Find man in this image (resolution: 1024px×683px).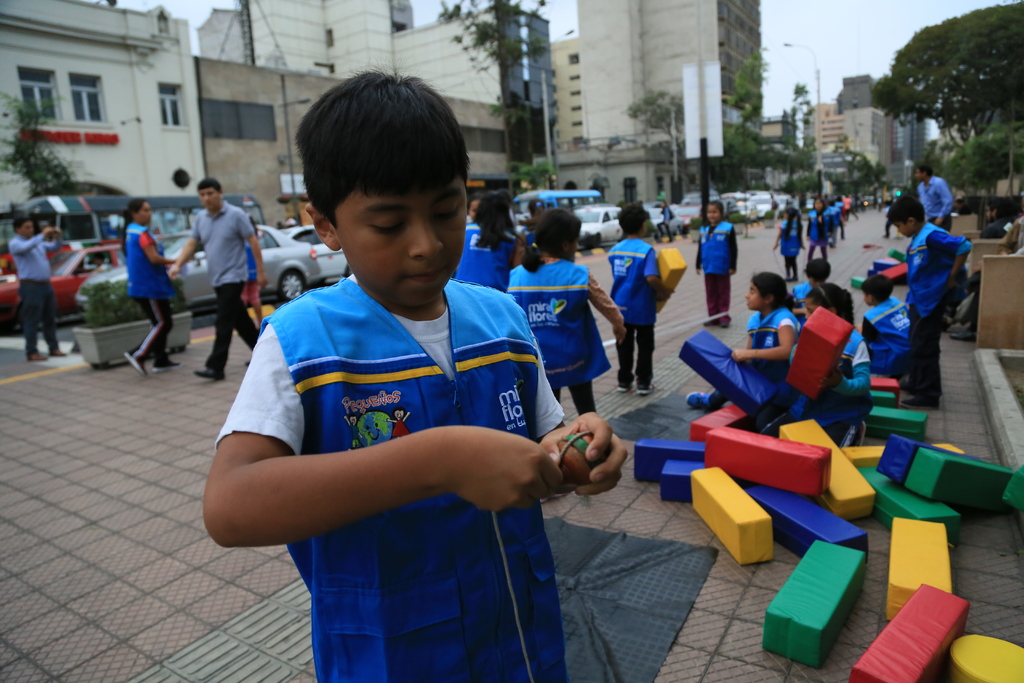
[8,218,62,361].
